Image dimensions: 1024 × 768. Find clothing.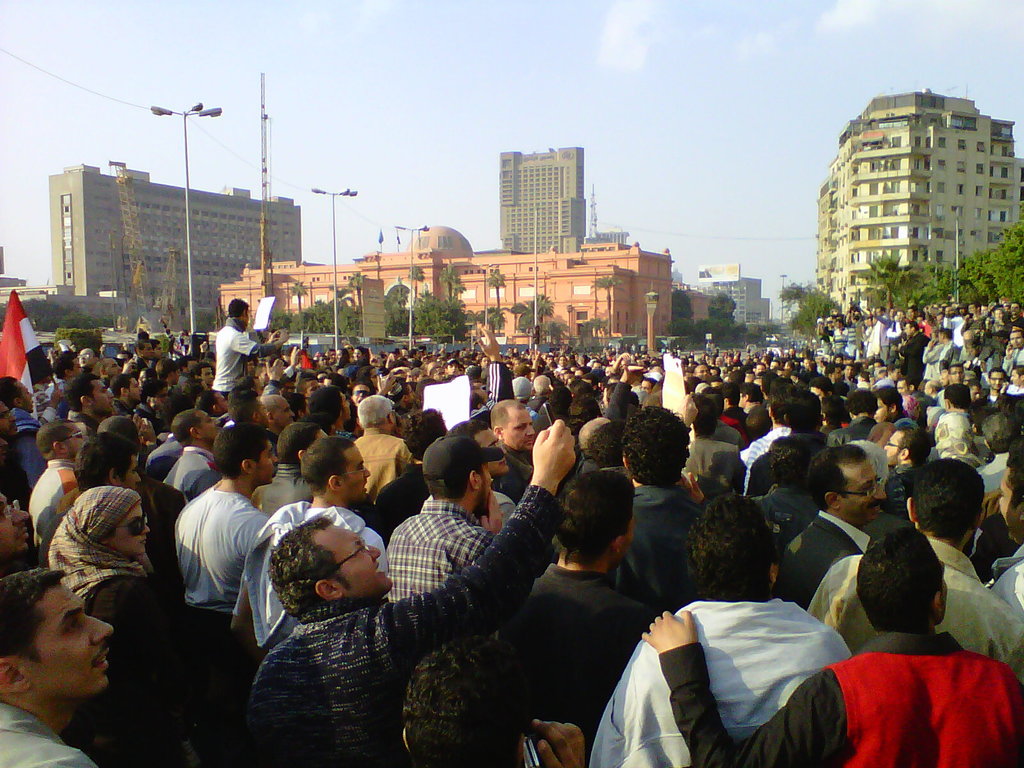
<box>8,409,51,447</box>.
